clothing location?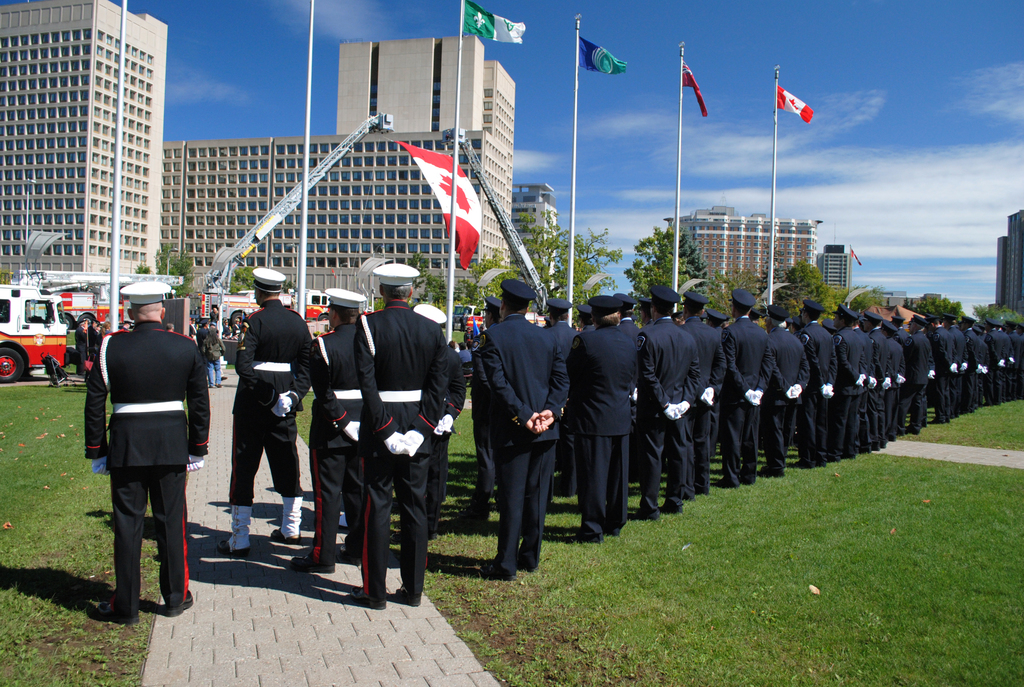
bbox(801, 319, 840, 462)
